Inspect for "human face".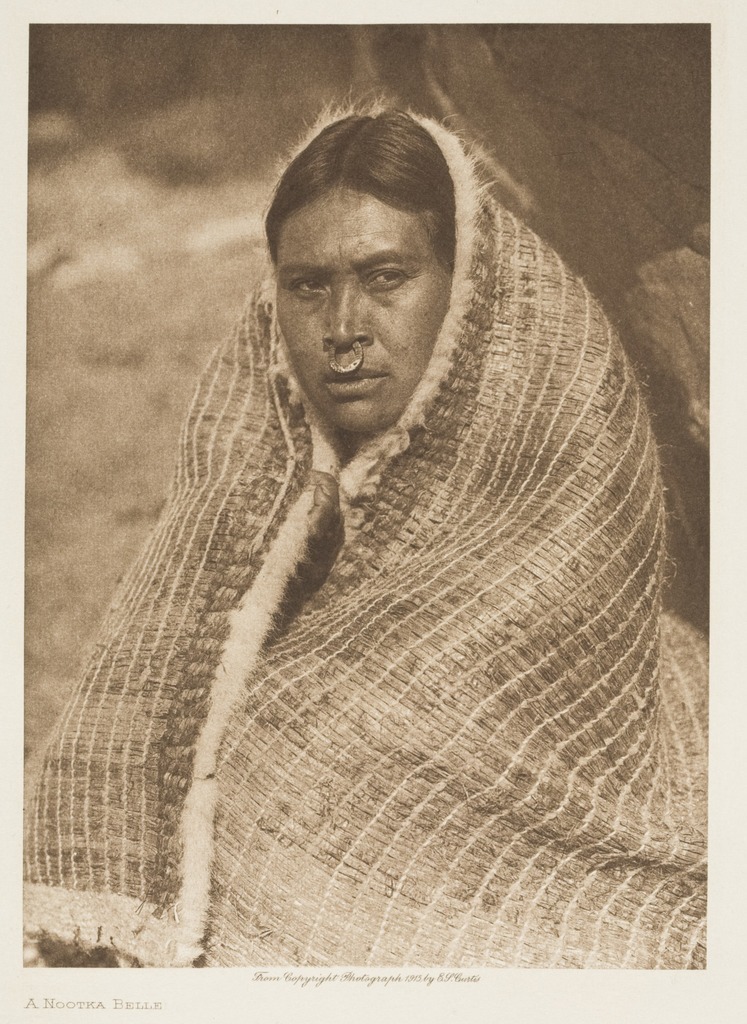
Inspection: crop(272, 189, 454, 432).
